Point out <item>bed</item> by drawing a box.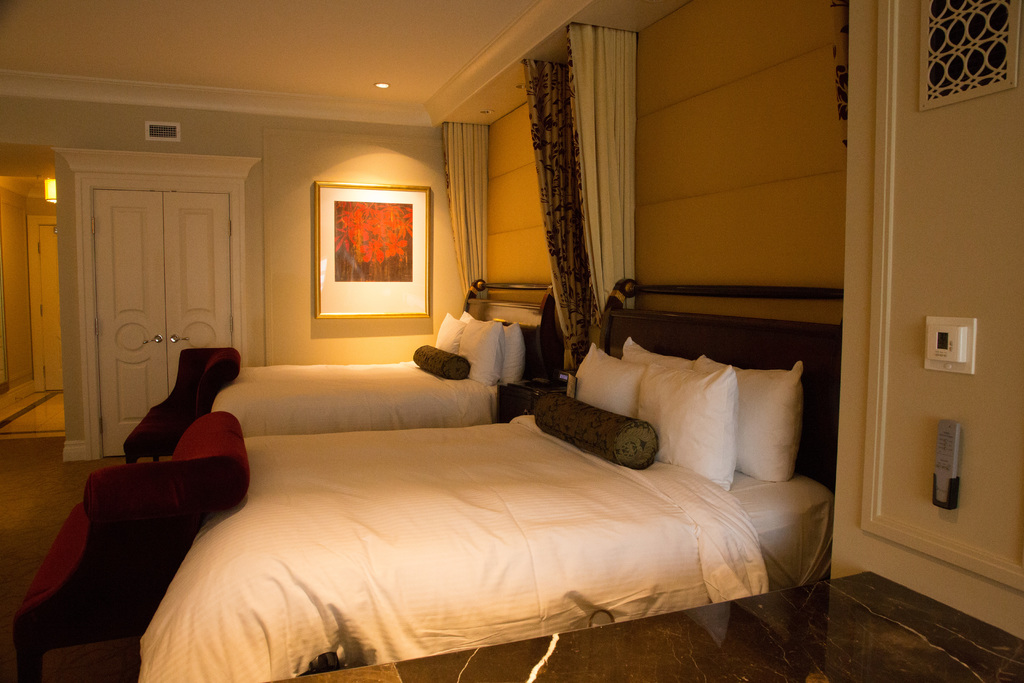
bbox(135, 269, 833, 680).
